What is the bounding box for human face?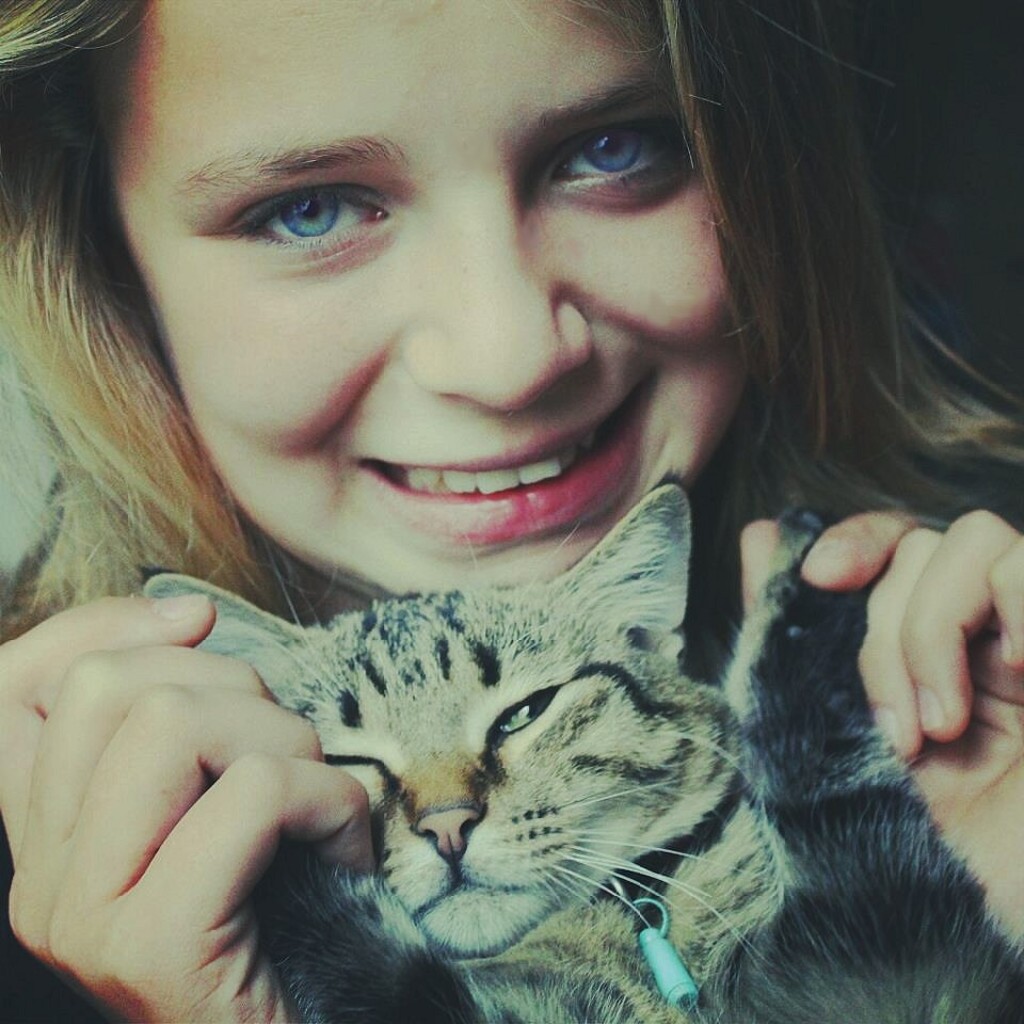
115, 0, 756, 582.
